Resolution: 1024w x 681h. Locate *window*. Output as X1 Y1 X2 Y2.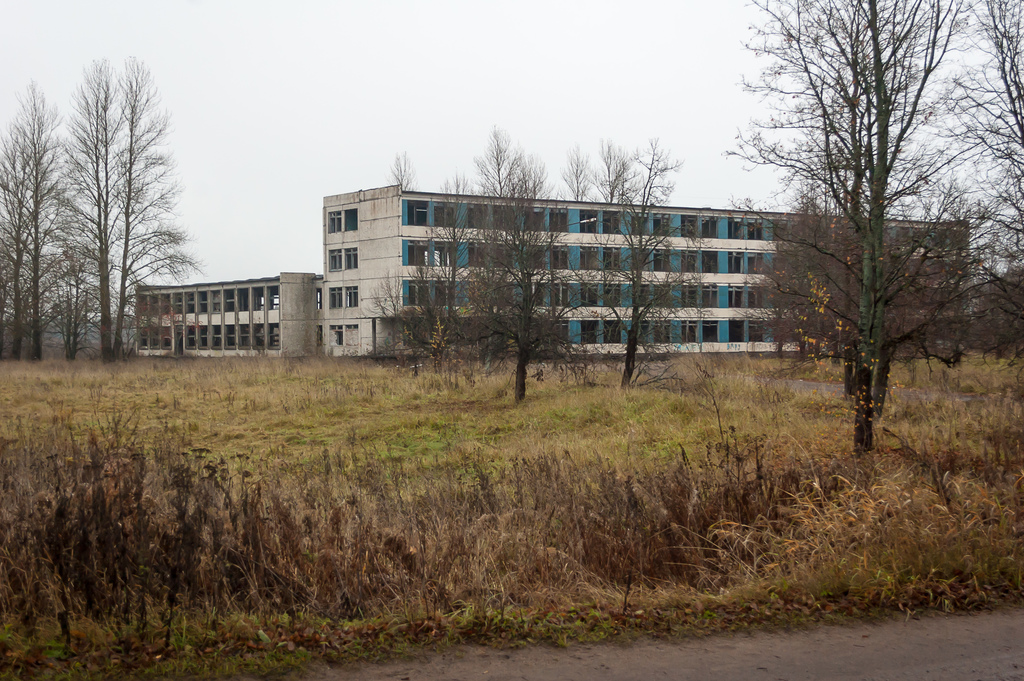
342 324 359 345.
